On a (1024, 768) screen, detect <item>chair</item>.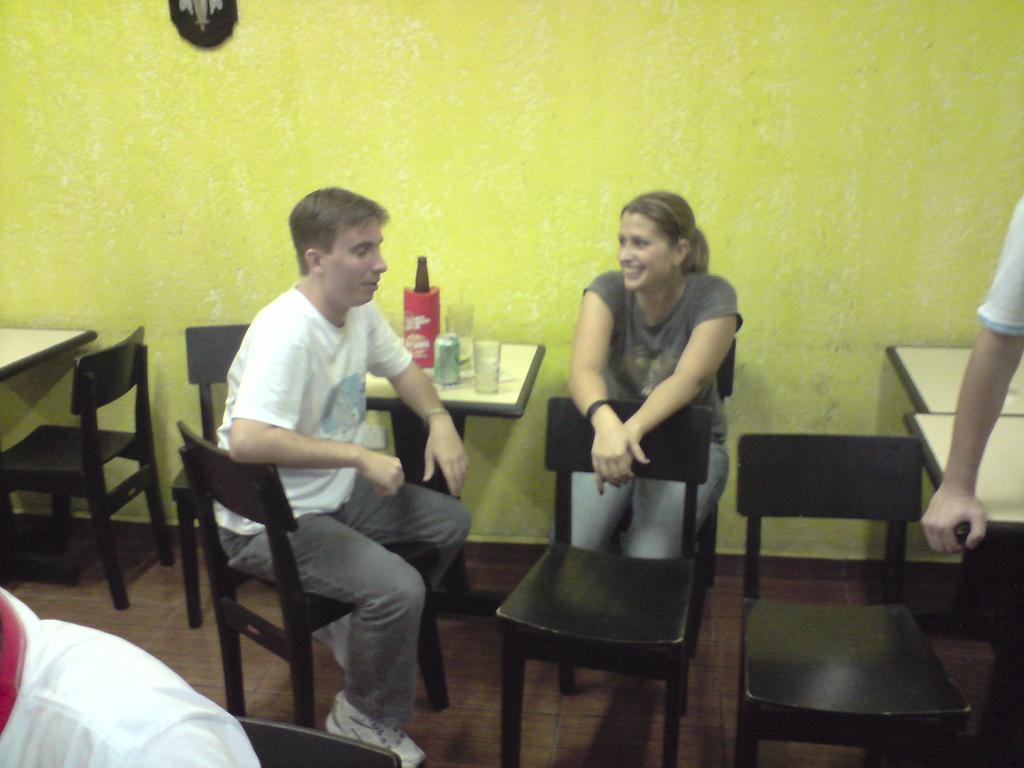
bbox(181, 427, 451, 730).
